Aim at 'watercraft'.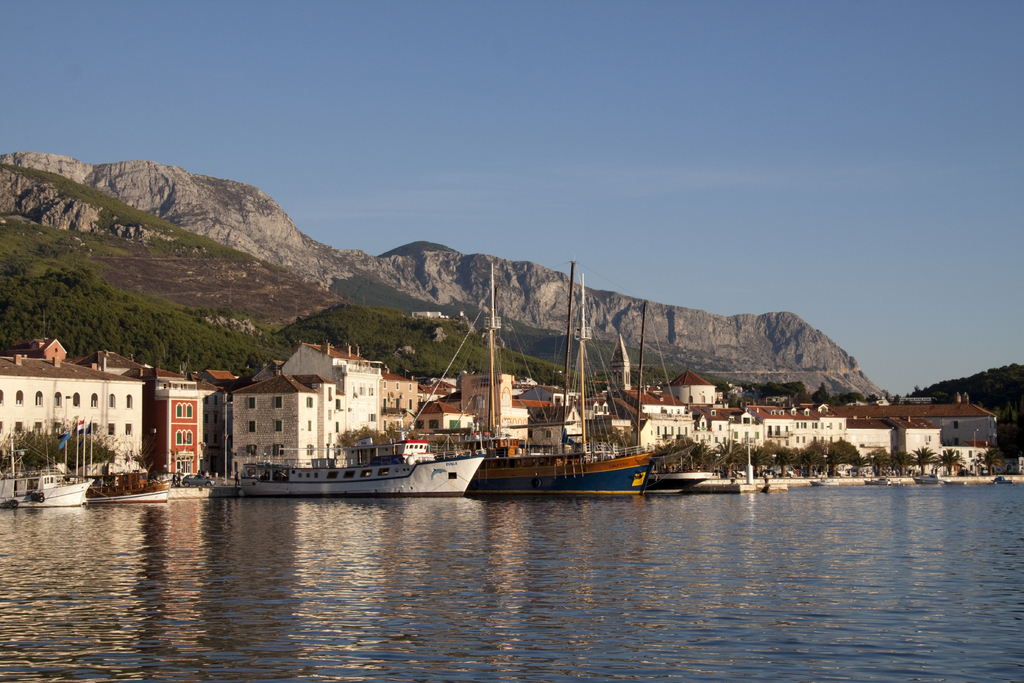
Aimed at Rect(863, 474, 893, 486).
